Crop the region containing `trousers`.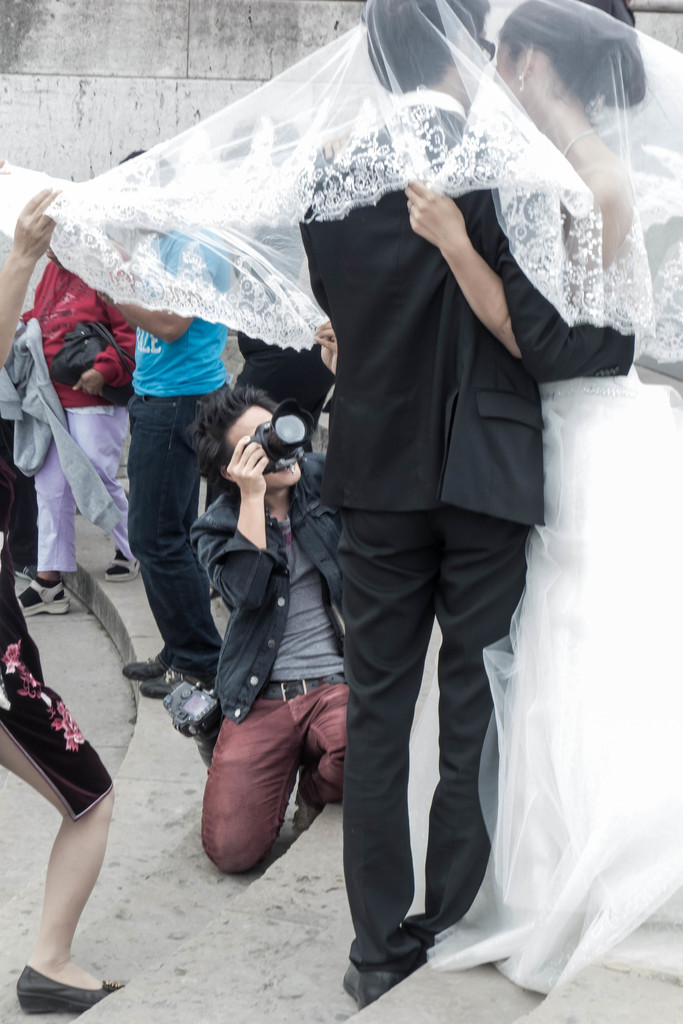
Crop region: [left=35, top=403, right=136, bottom=575].
